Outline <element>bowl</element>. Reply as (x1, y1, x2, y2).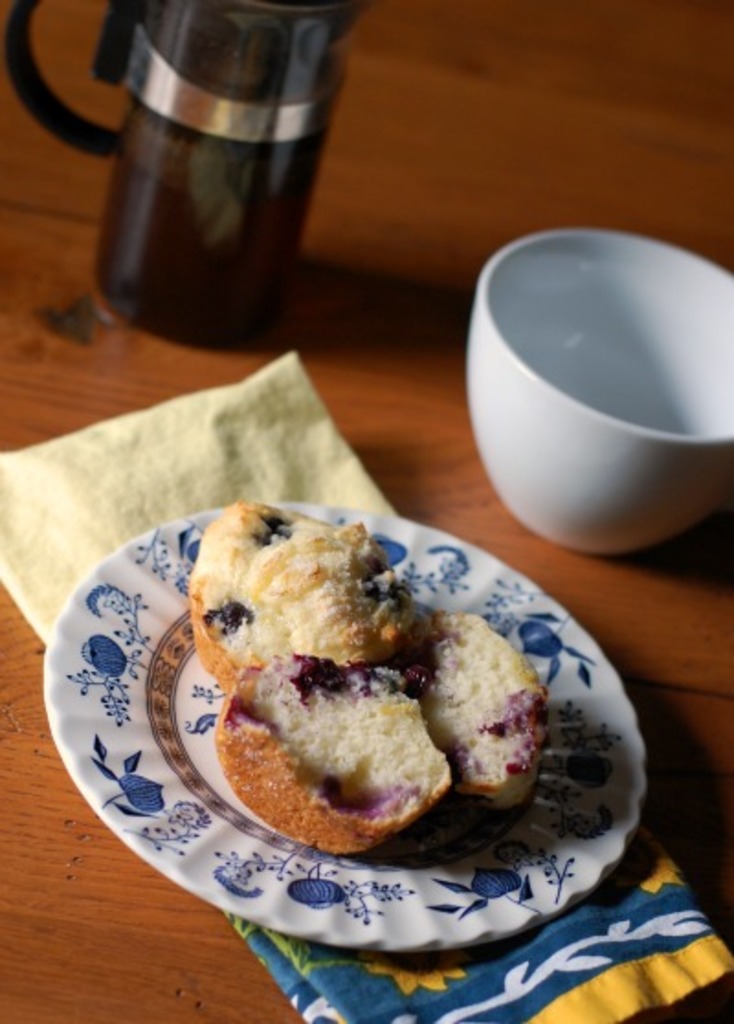
(451, 222, 732, 565).
